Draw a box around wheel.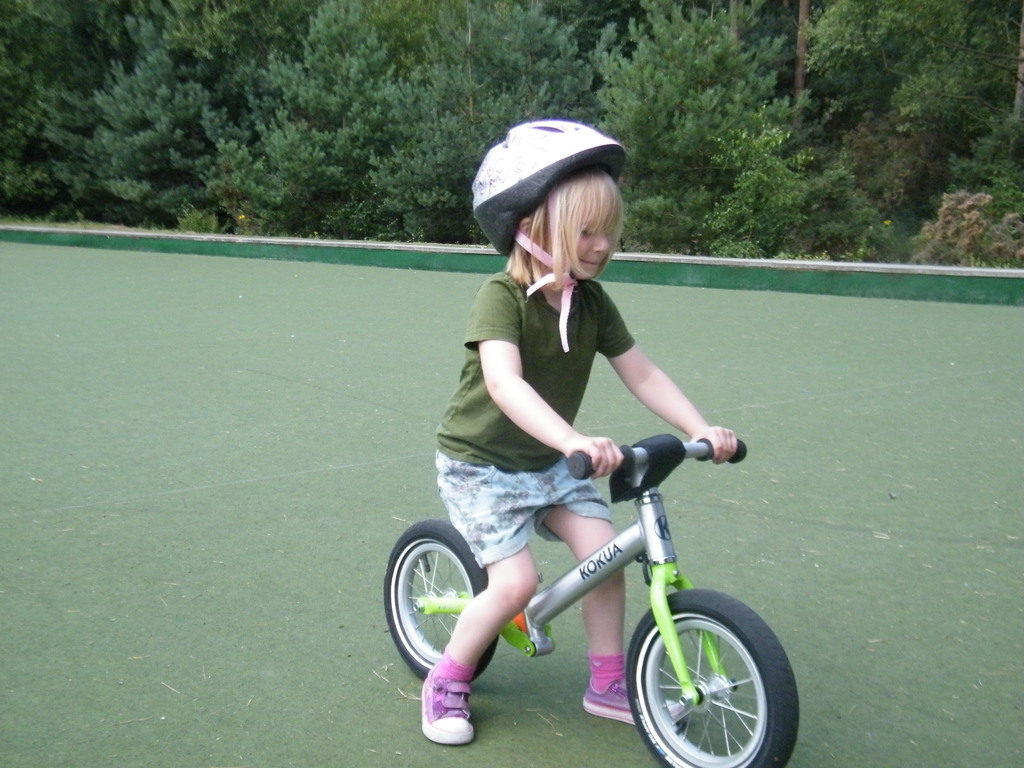
384, 520, 500, 682.
